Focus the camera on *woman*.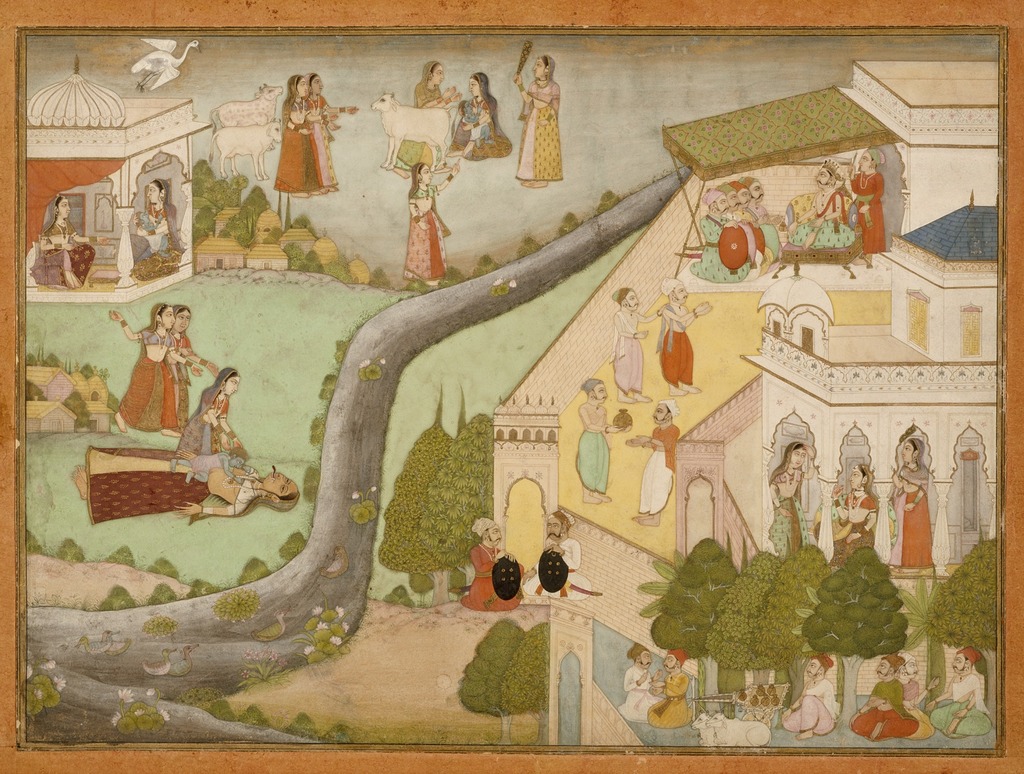
Focus region: bbox=(163, 300, 226, 440).
